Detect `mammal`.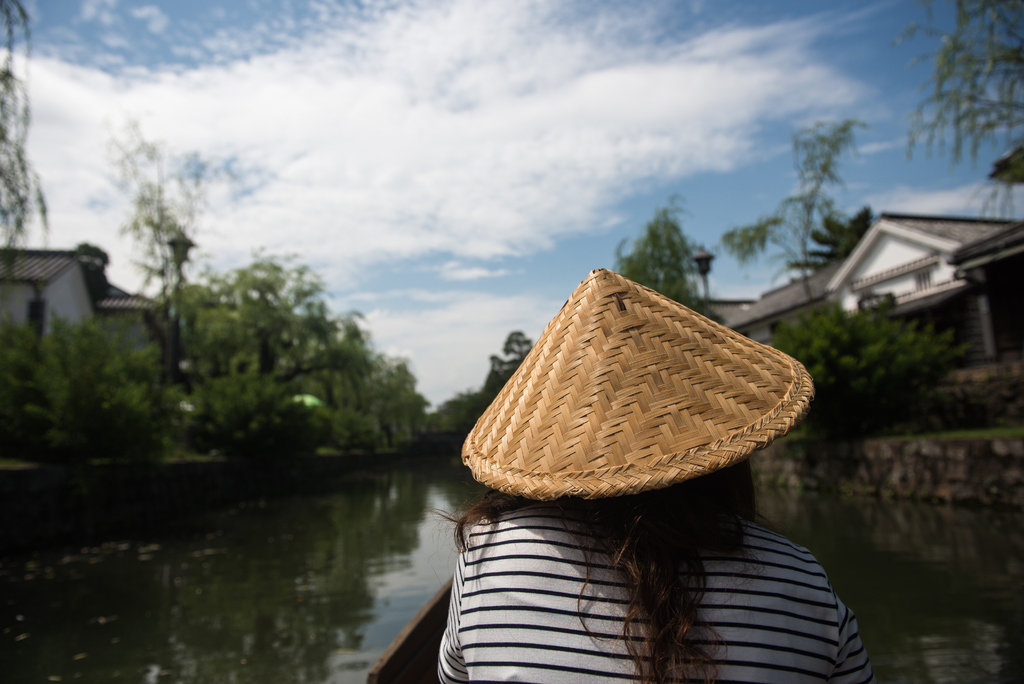
Detected at left=416, top=269, right=891, bottom=683.
